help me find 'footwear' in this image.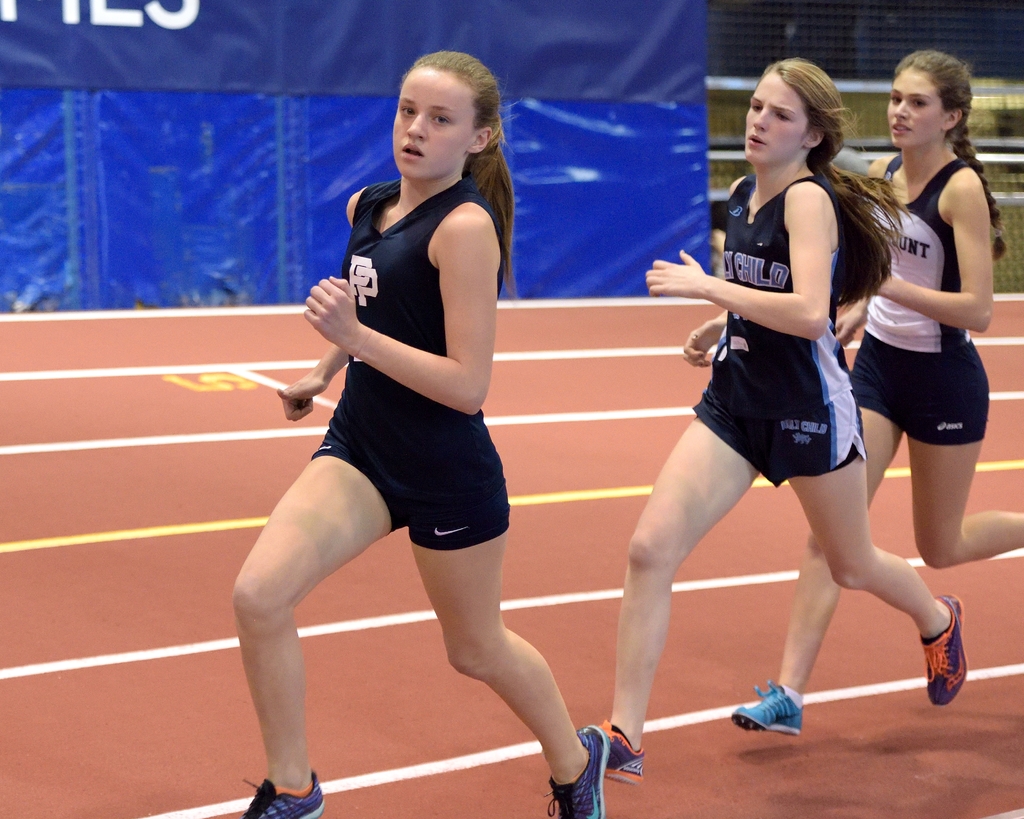
Found it: BBox(536, 724, 611, 818).
